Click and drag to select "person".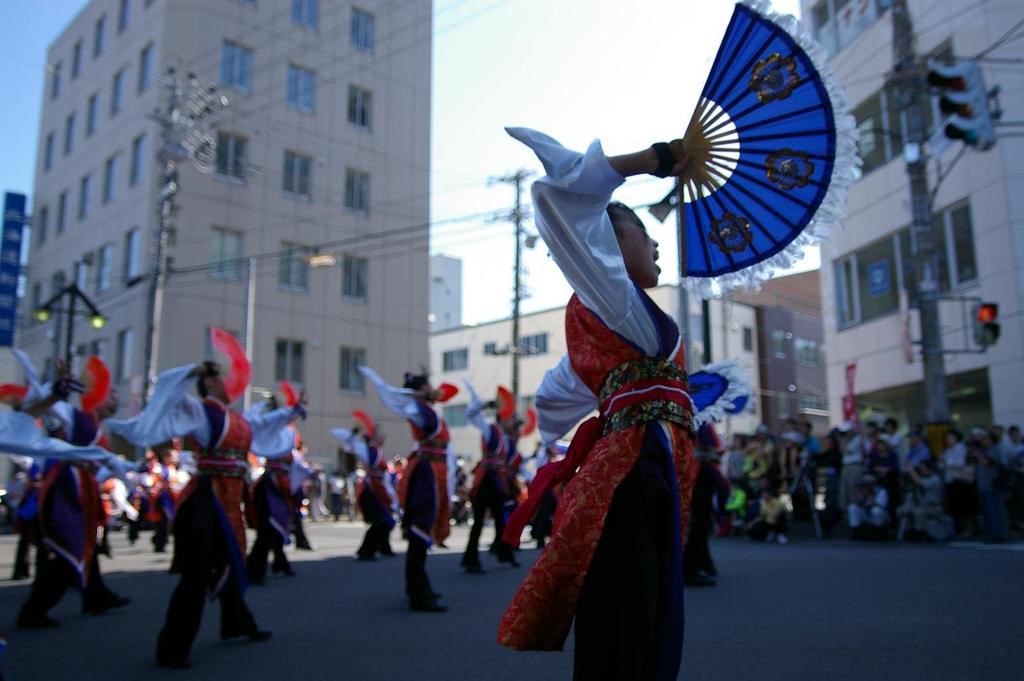
Selection: rect(111, 355, 311, 666).
